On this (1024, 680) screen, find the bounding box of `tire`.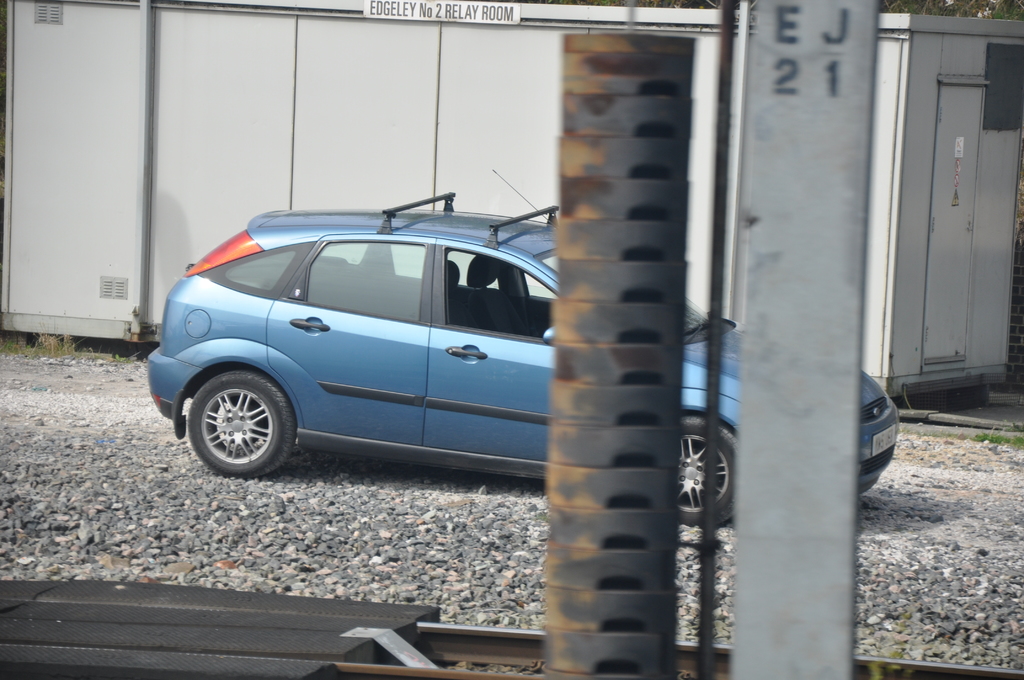
Bounding box: [x1=657, y1=415, x2=746, y2=533].
